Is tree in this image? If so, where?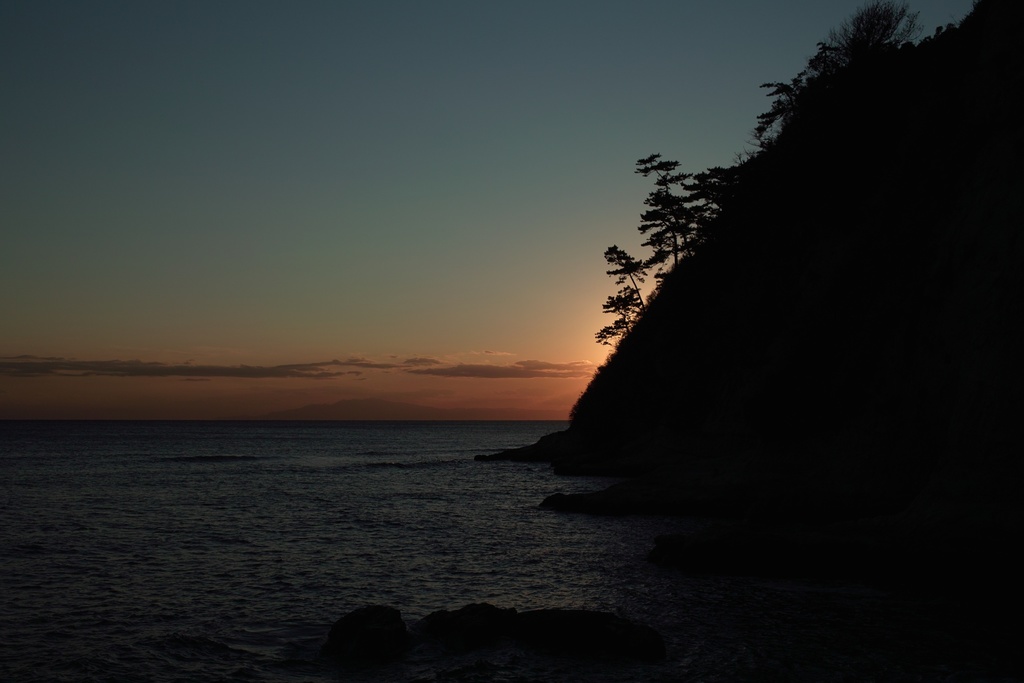
Yes, at (left=632, top=142, right=708, bottom=283).
